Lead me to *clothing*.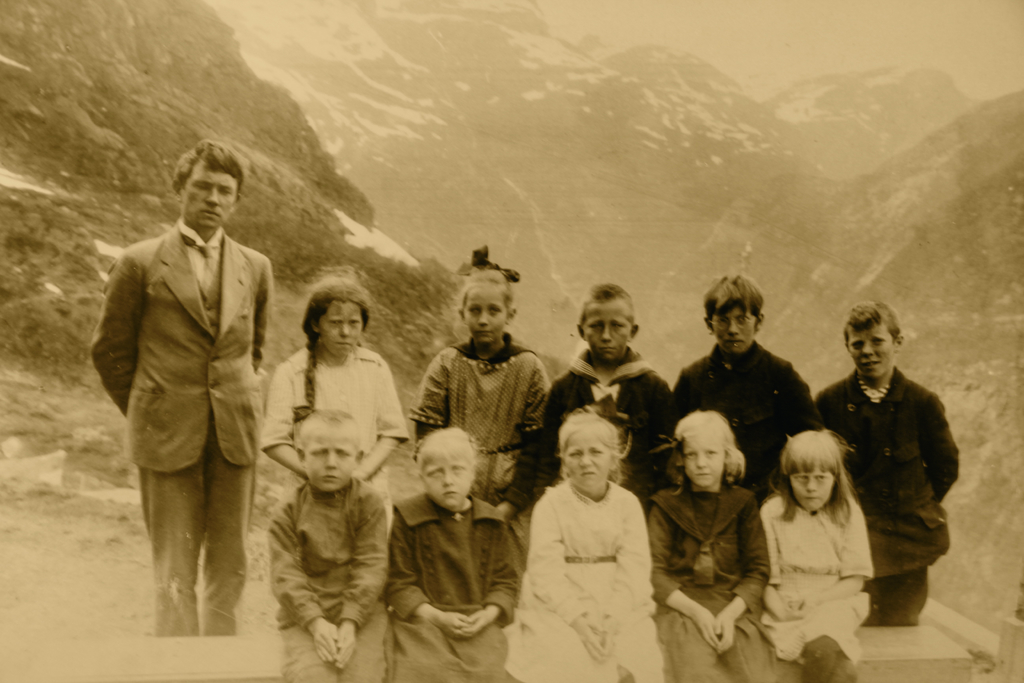
Lead to region(273, 481, 388, 682).
